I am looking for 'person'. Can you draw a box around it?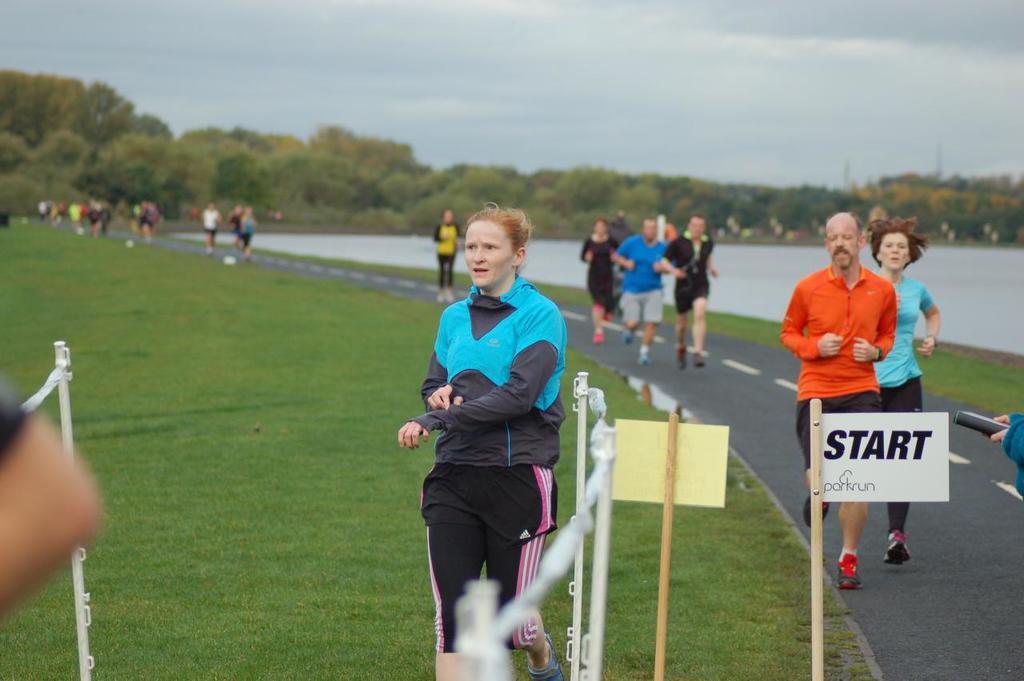
Sure, the bounding box is 397,198,564,680.
